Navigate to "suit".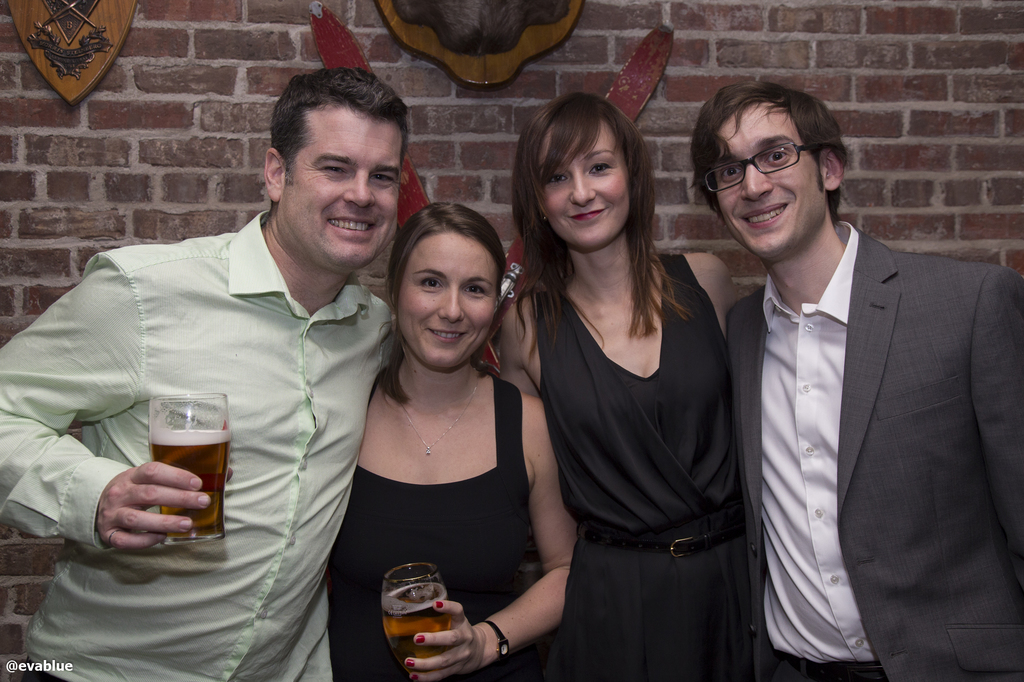
Navigation target: x1=723, y1=218, x2=1016, y2=681.
